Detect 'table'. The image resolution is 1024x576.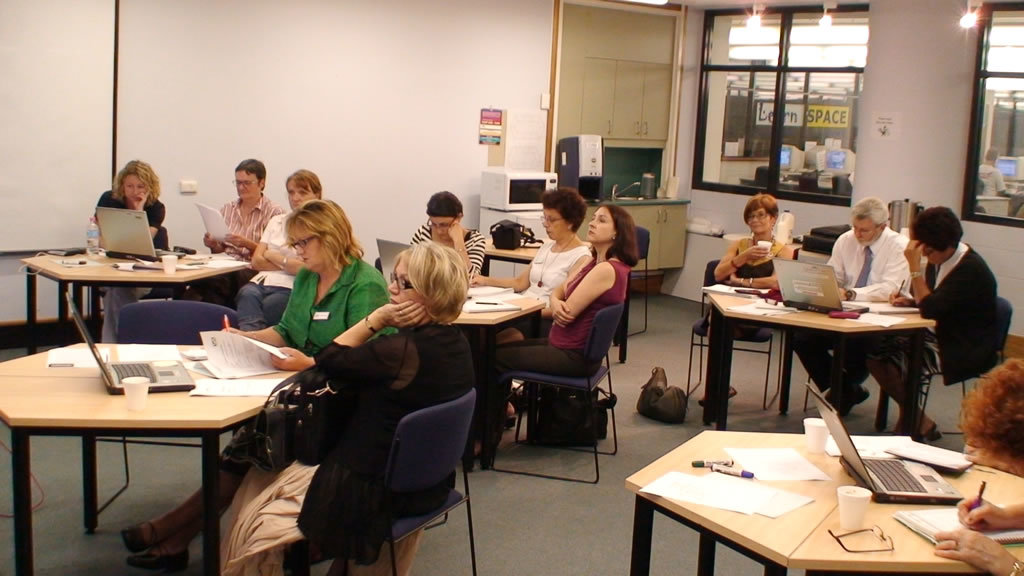
l=484, t=244, r=537, b=285.
